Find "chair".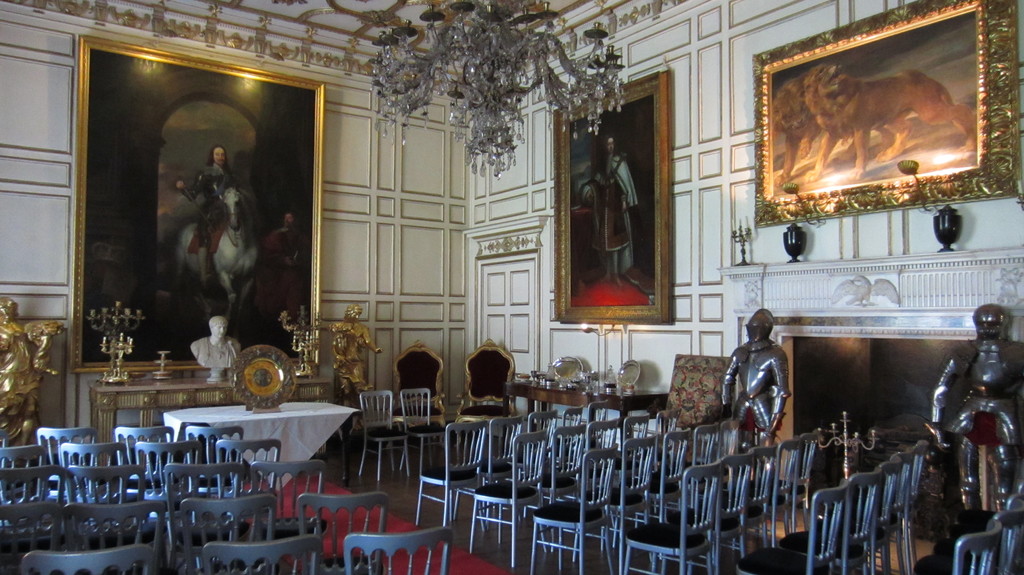
131 436 204 502.
